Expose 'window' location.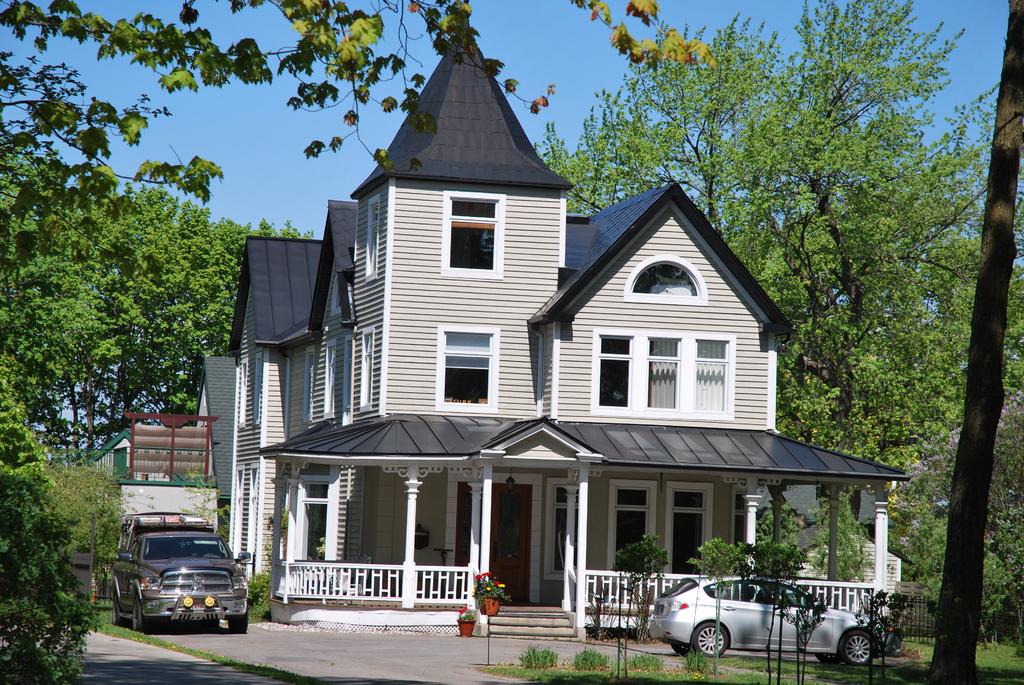
Exposed at <box>545,478,580,578</box>.
